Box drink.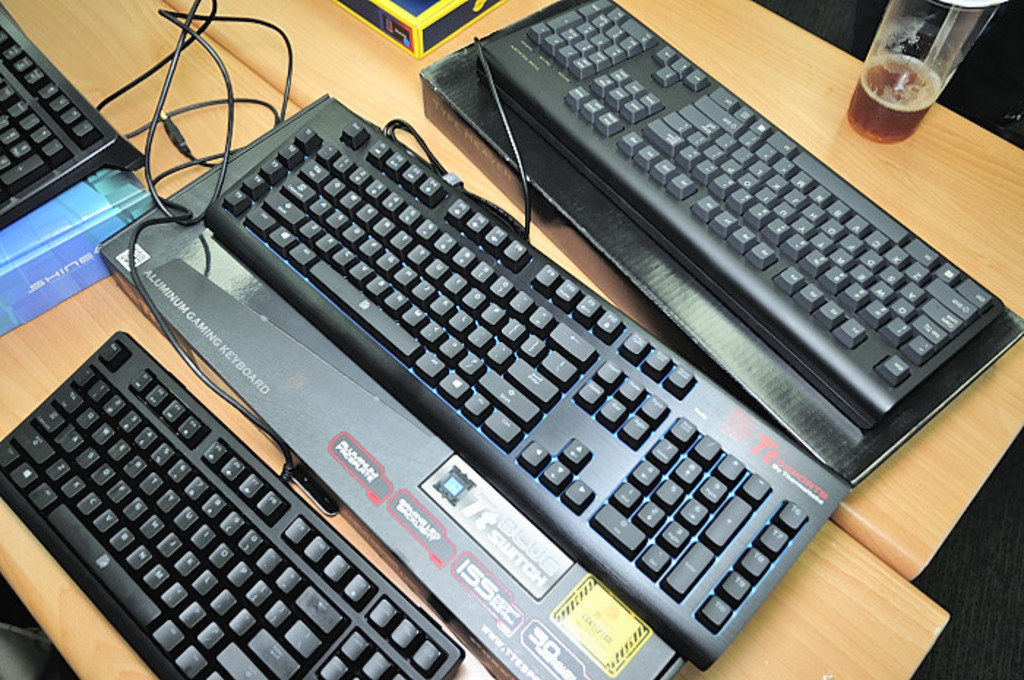
848:53:939:140.
